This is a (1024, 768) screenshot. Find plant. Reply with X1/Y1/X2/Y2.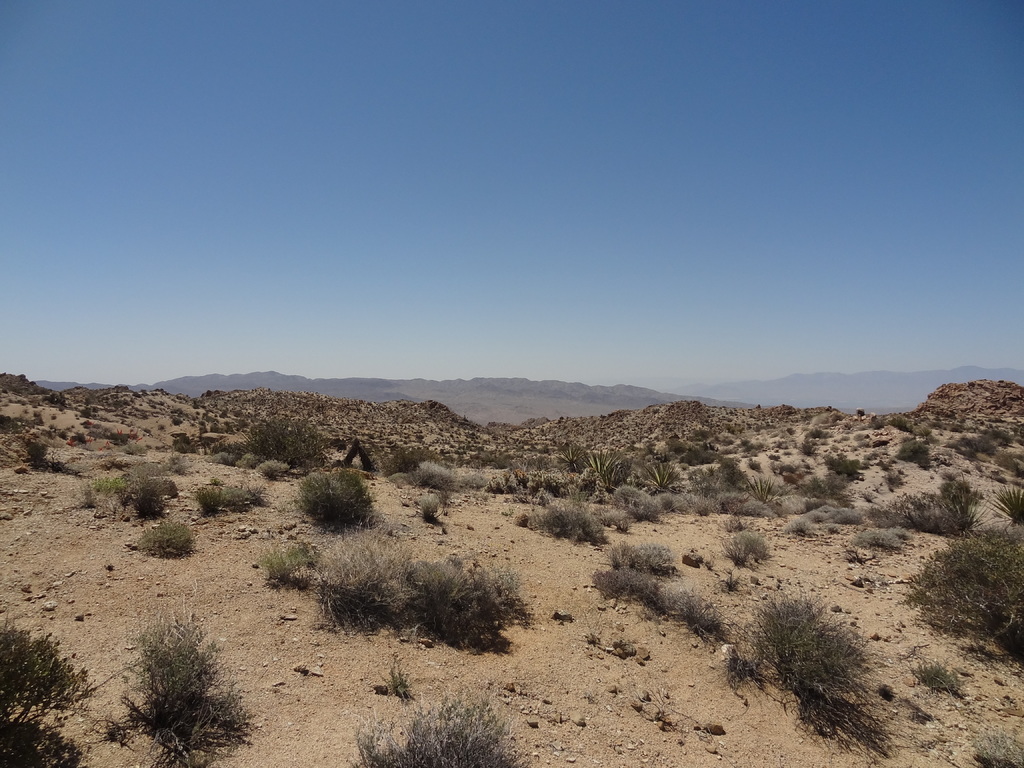
583/687/596/703.
